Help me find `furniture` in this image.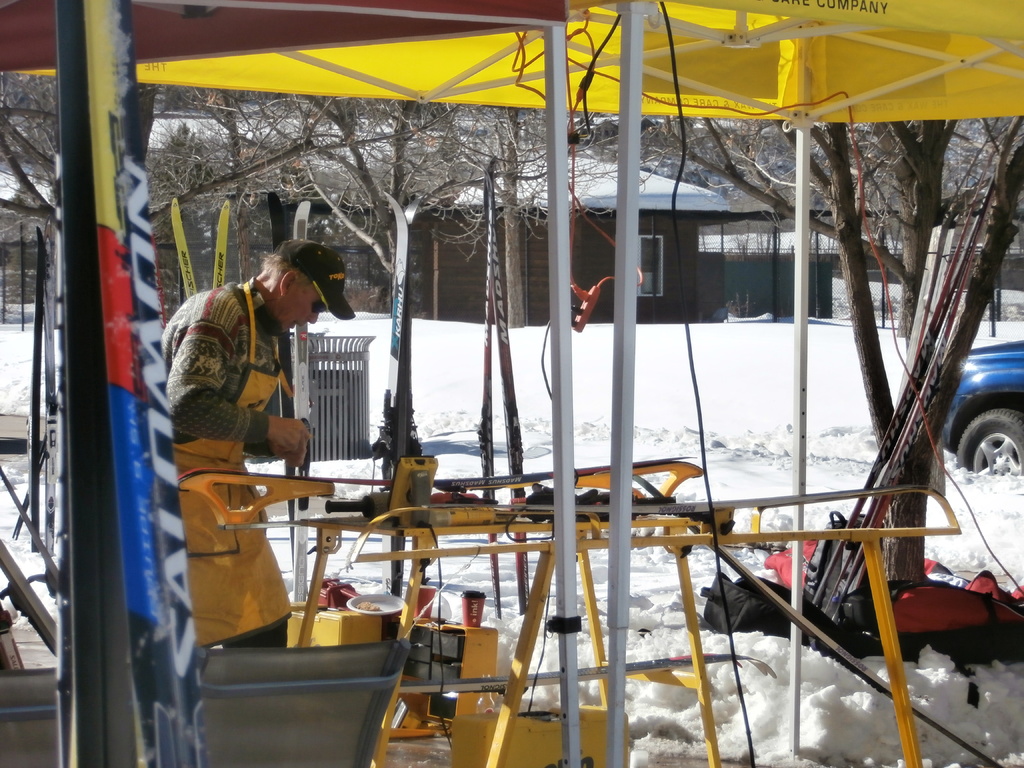
Found it: l=0, t=634, r=413, b=767.
